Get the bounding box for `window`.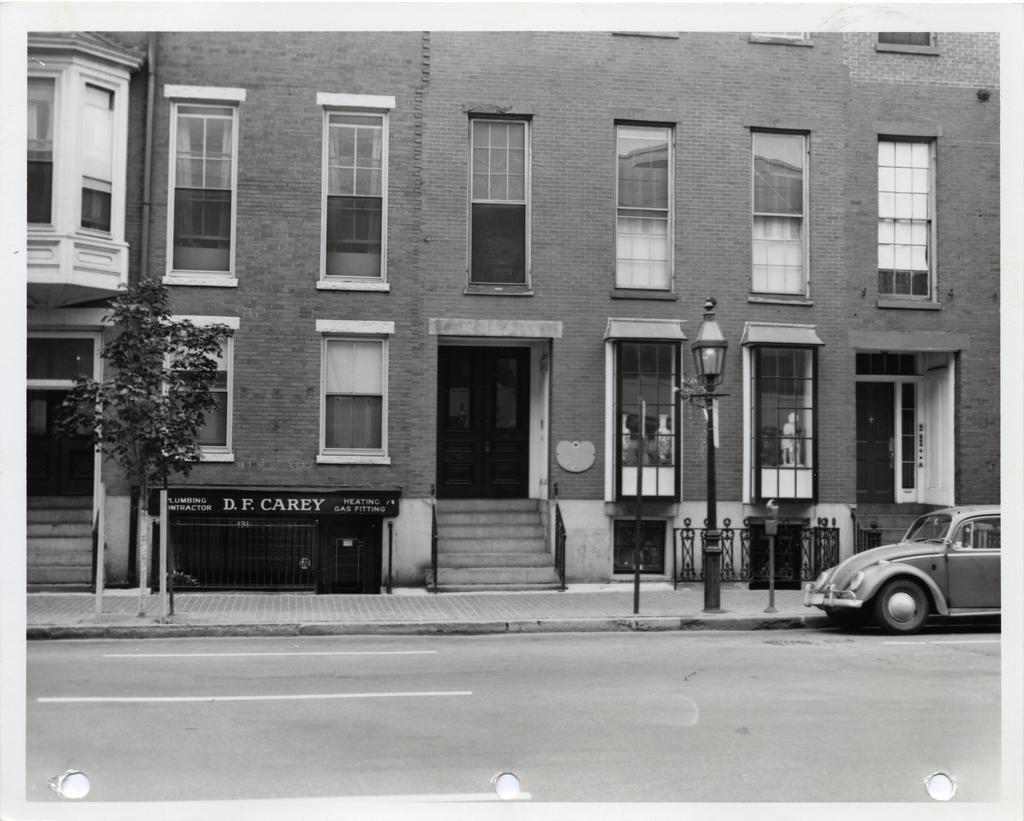
x1=26 y1=71 x2=58 y2=227.
